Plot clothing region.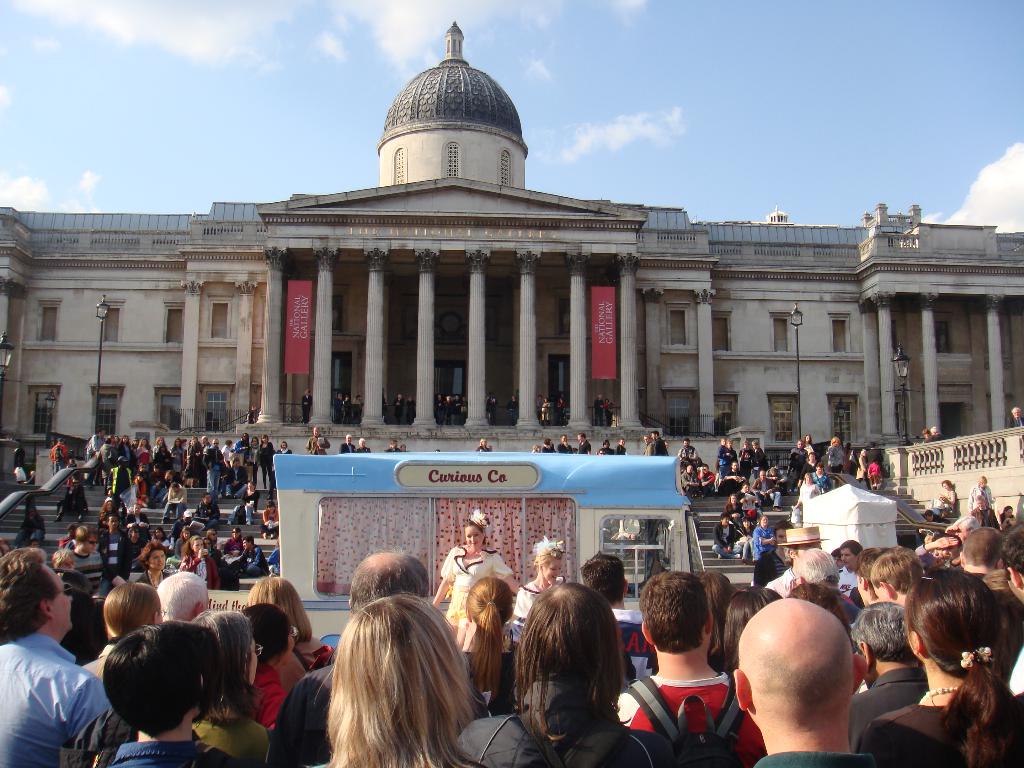
Plotted at bbox=[124, 512, 148, 541].
